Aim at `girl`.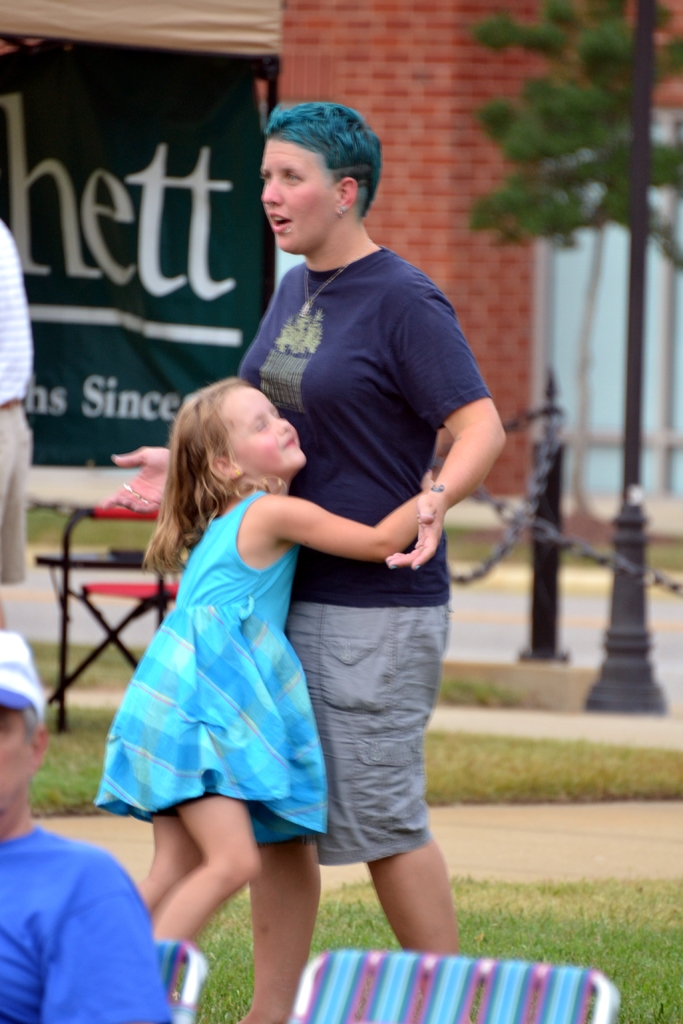
Aimed at [x1=95, y1=381, x2=432, y2=1023].
